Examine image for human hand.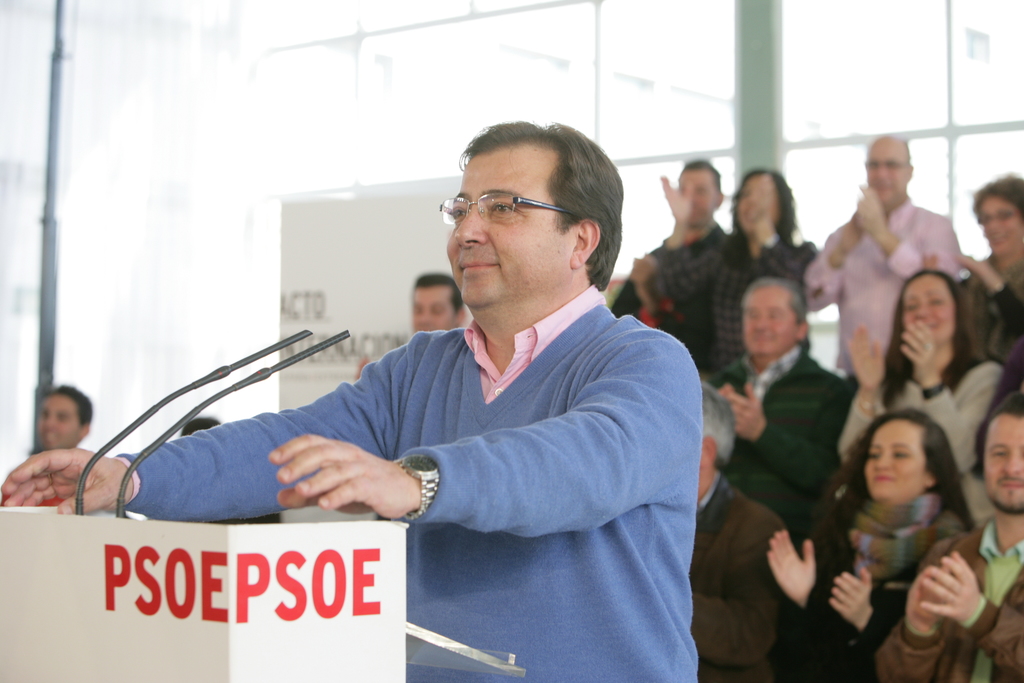
Examination result: [765, 531, 817, 601].
